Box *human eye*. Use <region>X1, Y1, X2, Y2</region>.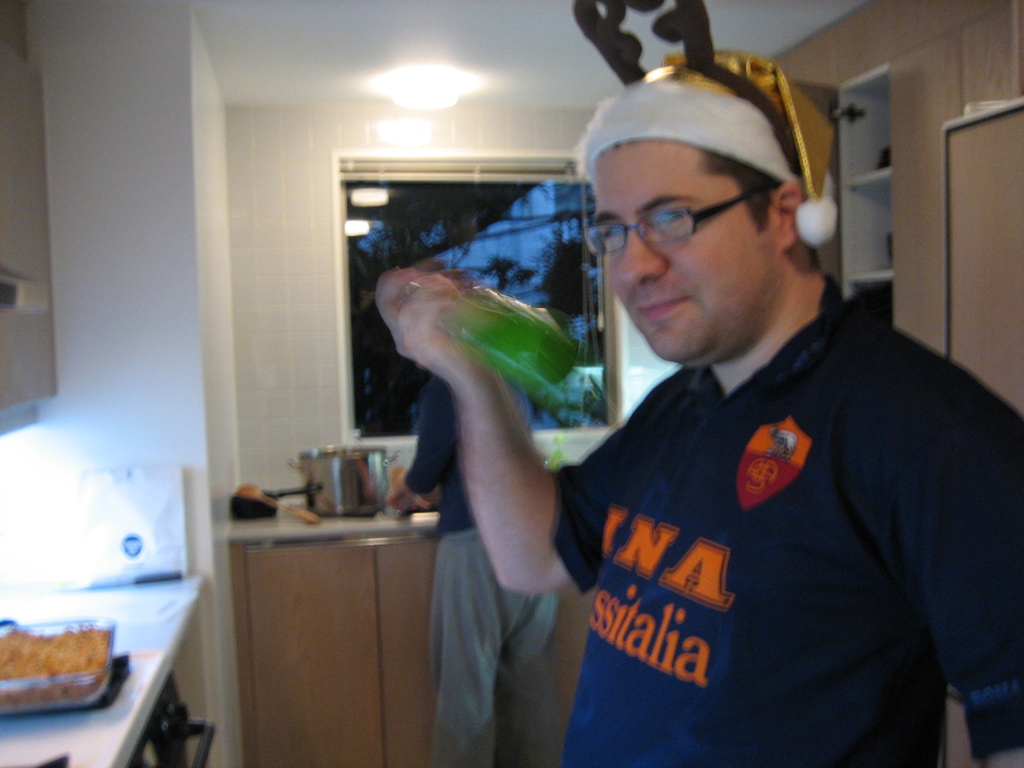
<region>646, 204, 703, 234</region>.
